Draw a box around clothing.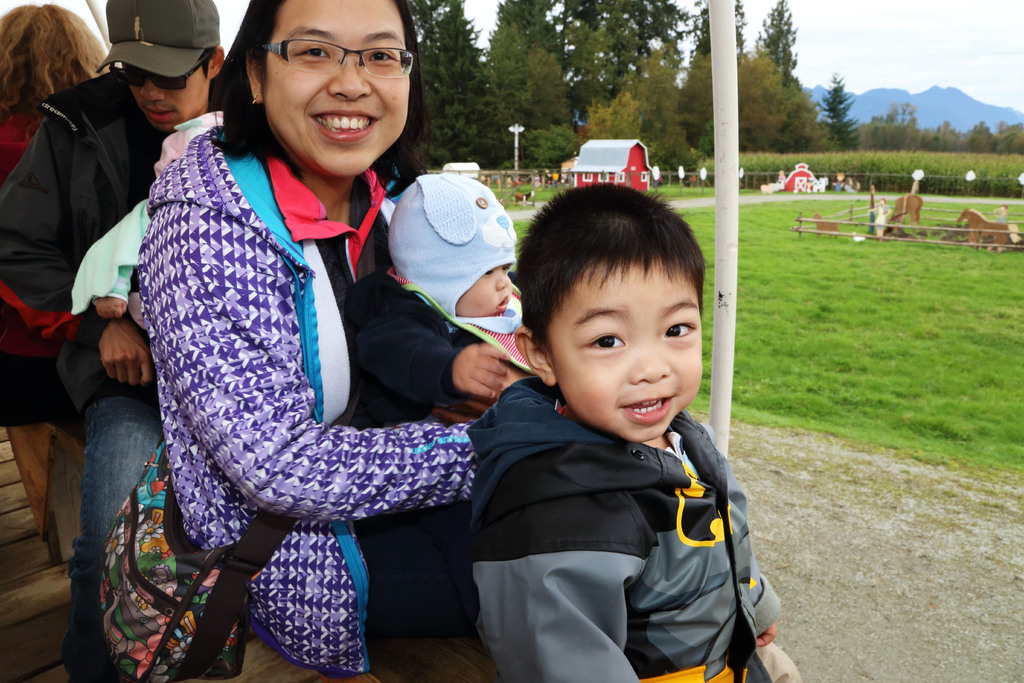
locate(92, 267, 145, 331).
